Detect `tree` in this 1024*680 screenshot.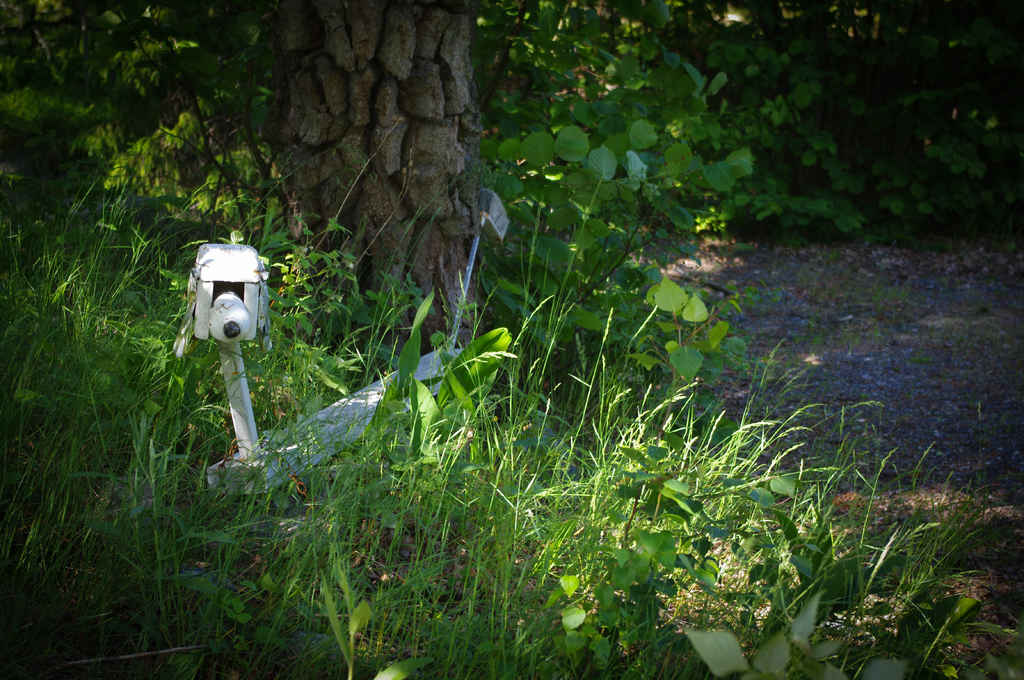
Detection: detection(0, 0, 688, 370).
